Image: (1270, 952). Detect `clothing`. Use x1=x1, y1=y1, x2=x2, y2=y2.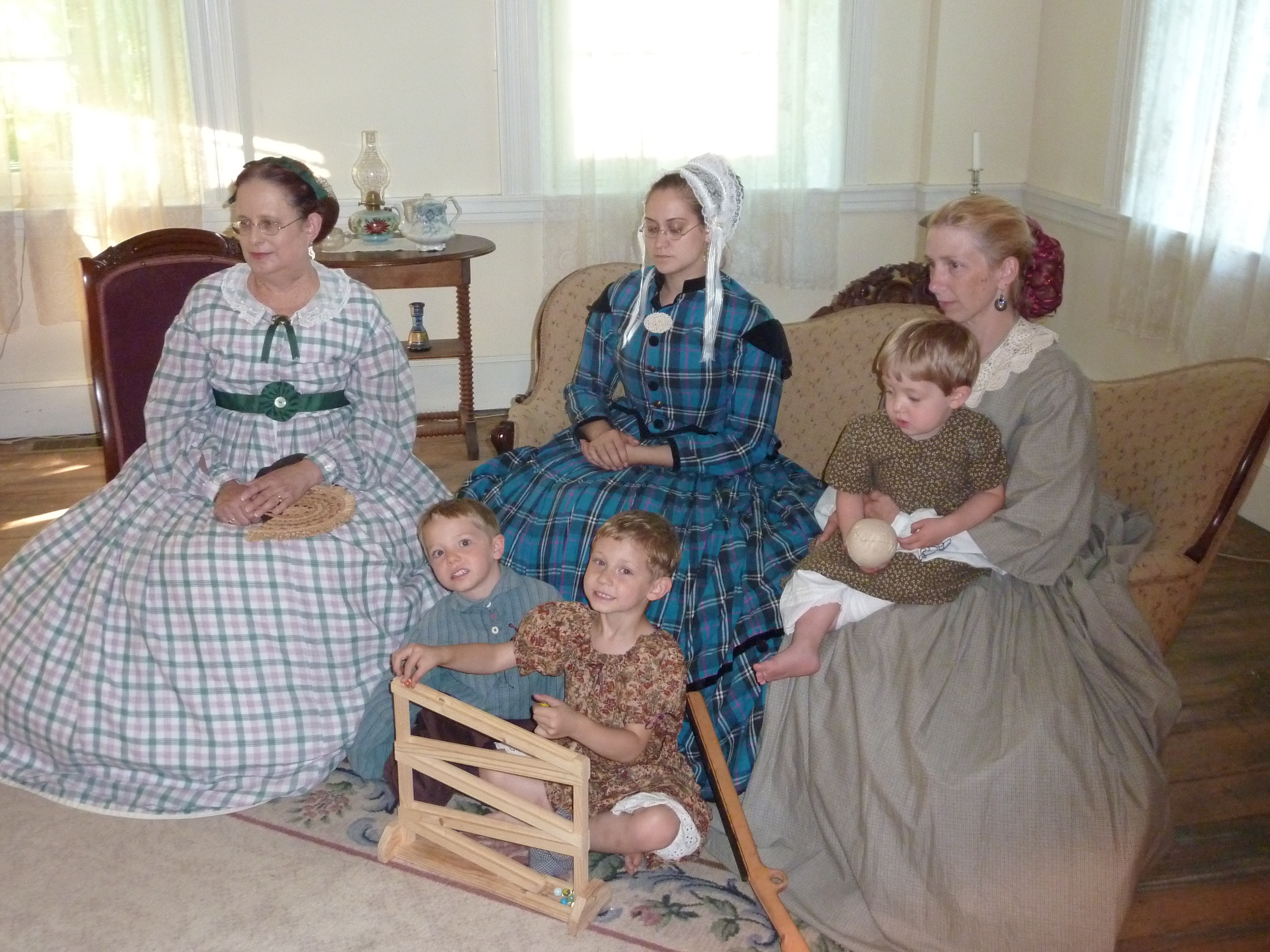
x1=177, y1=214, x2=248, y2=304.
